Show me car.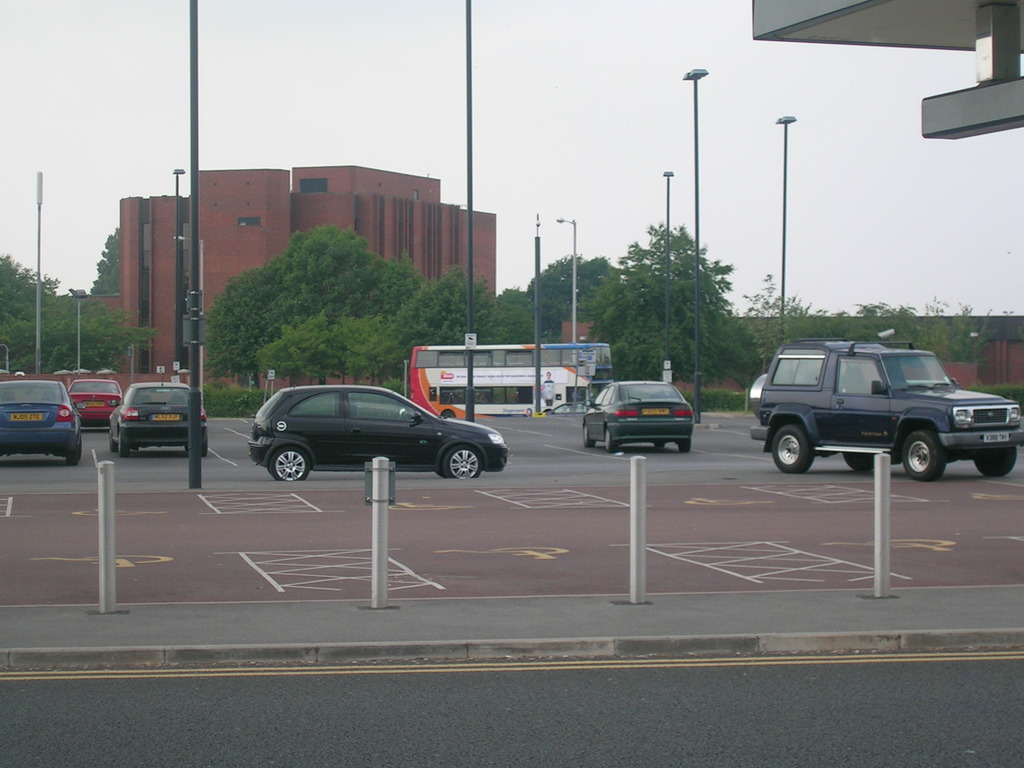
car is here: 587, 377, 698, 451.
